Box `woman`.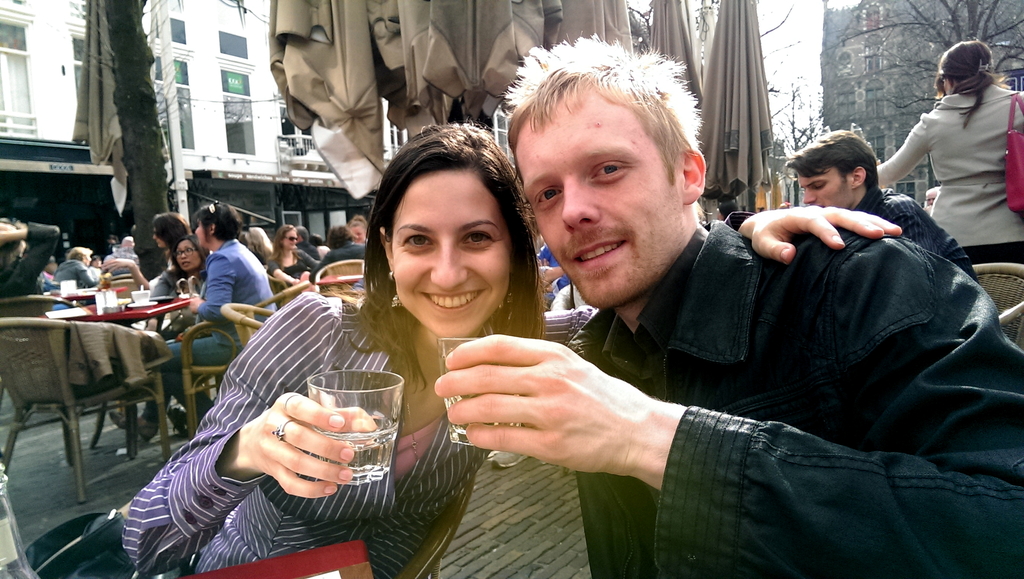
x1=106 y1=198 x2=278 y2=442.
